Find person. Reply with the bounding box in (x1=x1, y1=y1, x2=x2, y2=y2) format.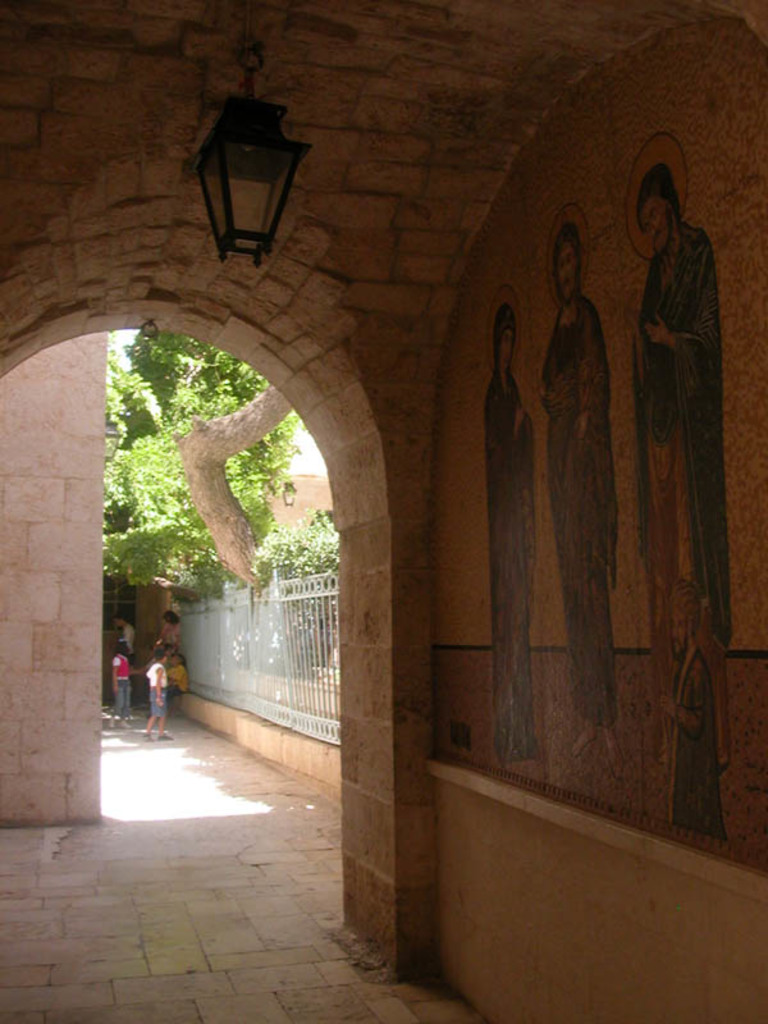
(x1=530, y1=207, x2=616, y2=759).
